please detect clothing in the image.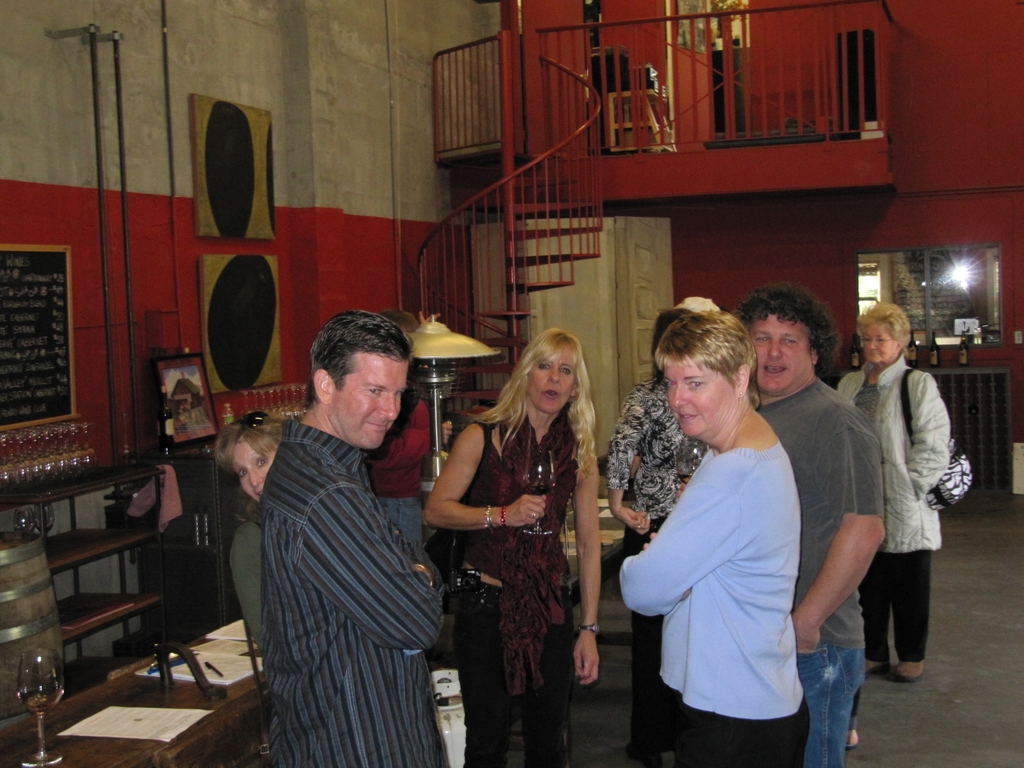
box(452, 410, 580, 767).
